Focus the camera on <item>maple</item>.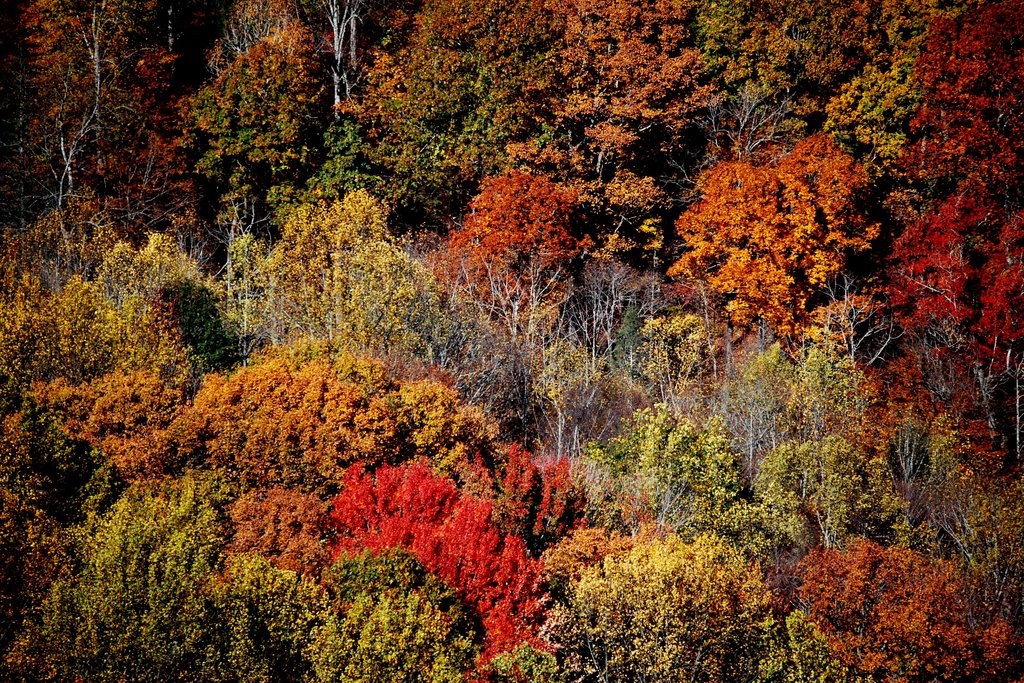
Focus region: select_region(892, 0, 1023, 208).
